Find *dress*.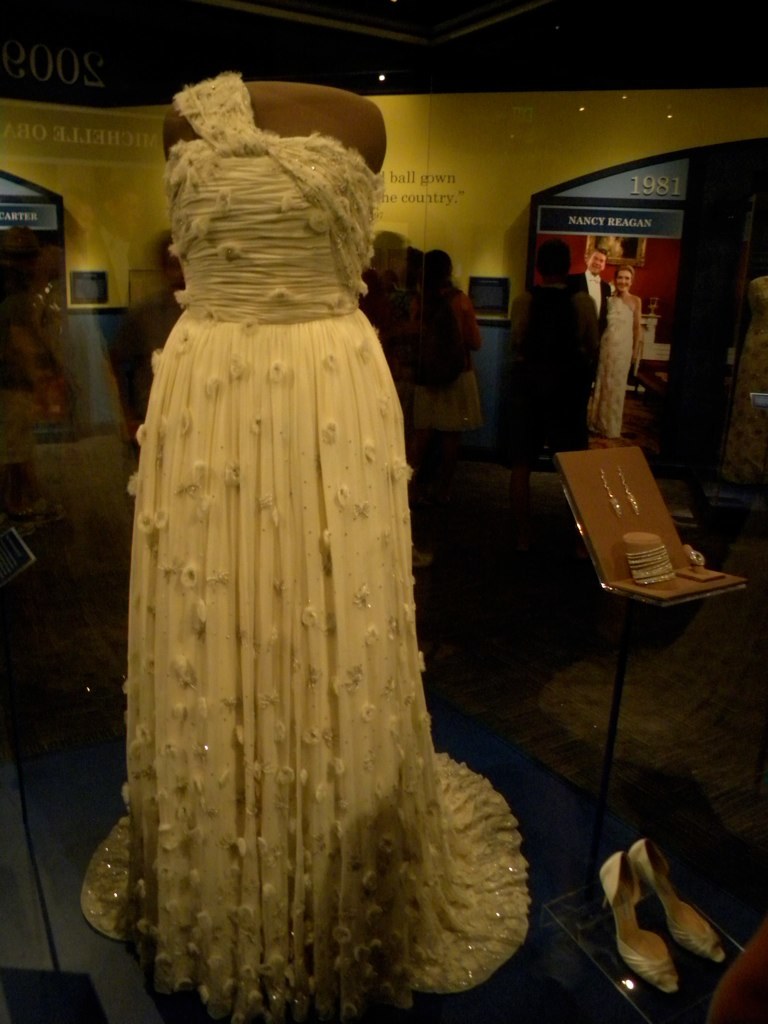
select_region(585, 298, 633, 444).
